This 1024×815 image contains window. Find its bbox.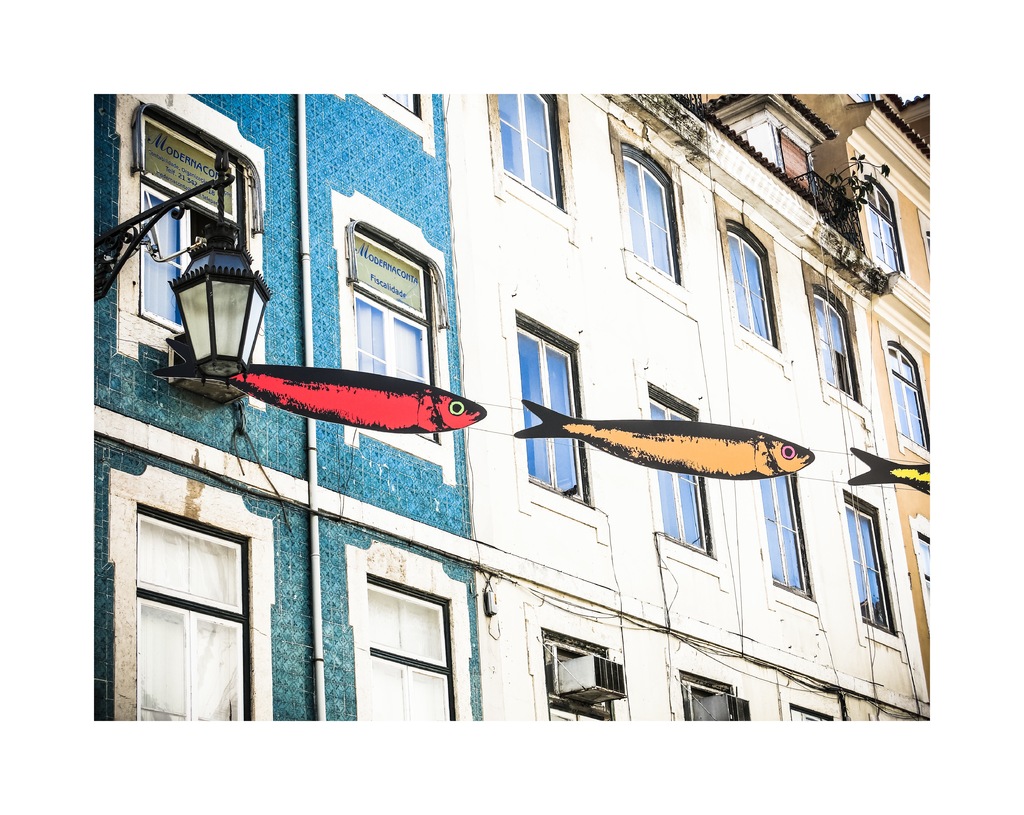
(361,576,464,722).
